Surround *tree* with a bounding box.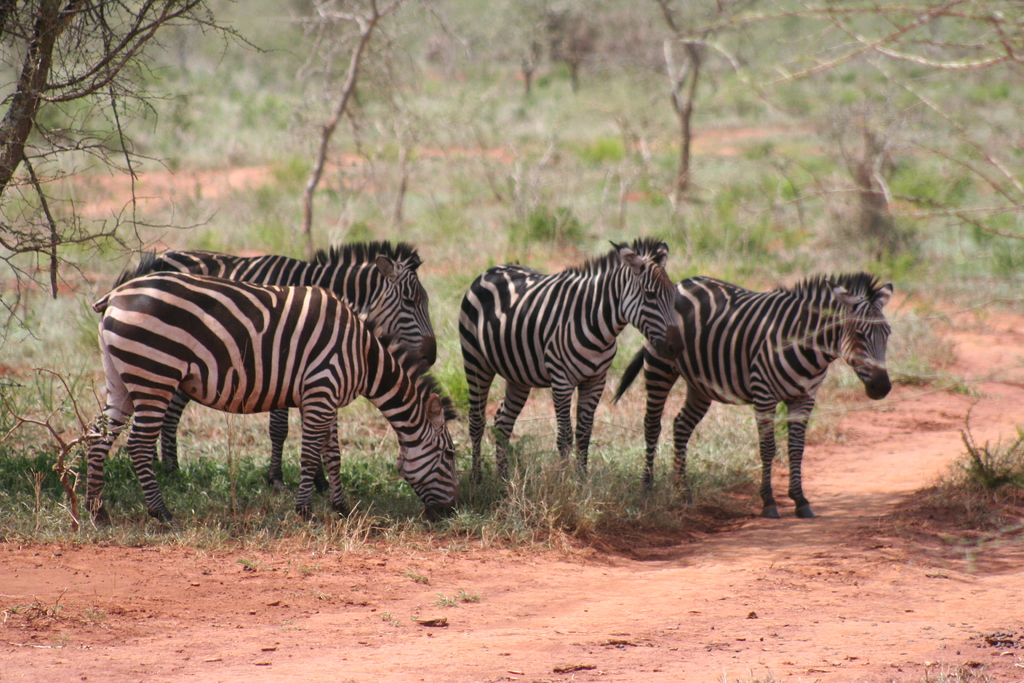
0 0 279 520.
